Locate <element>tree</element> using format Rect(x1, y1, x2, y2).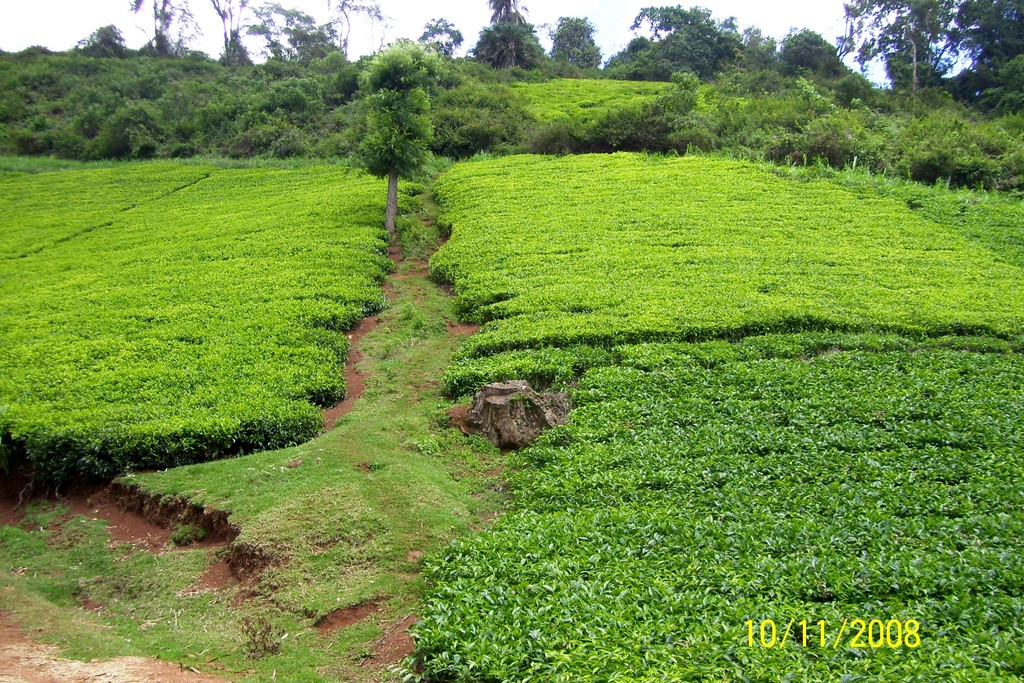
Rect(851, 0, 1021, 117).
